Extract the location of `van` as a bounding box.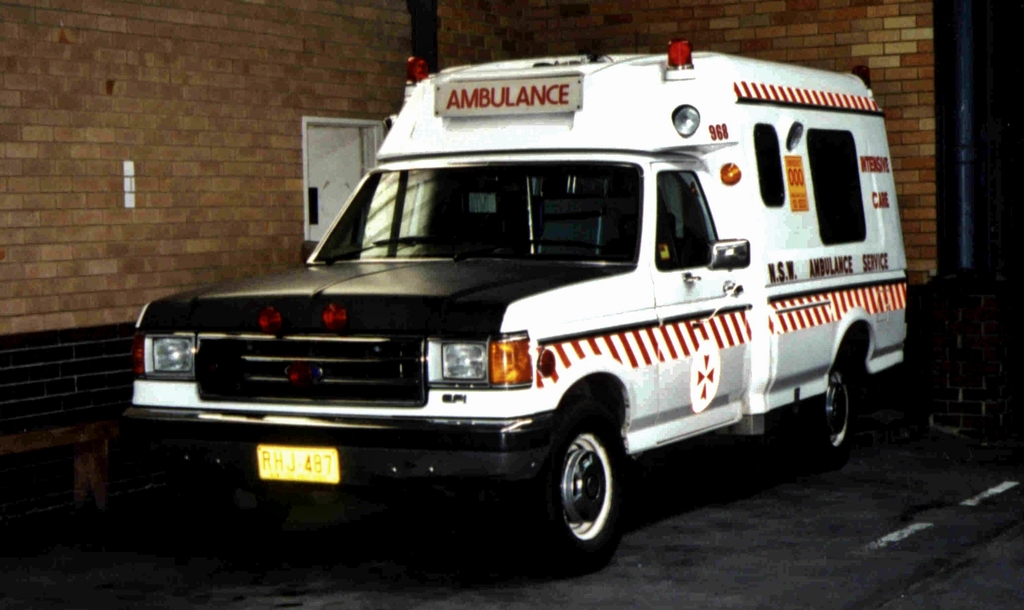
{"x1": 118, "y1": 35, "x2": 914, "y2": 575}.
